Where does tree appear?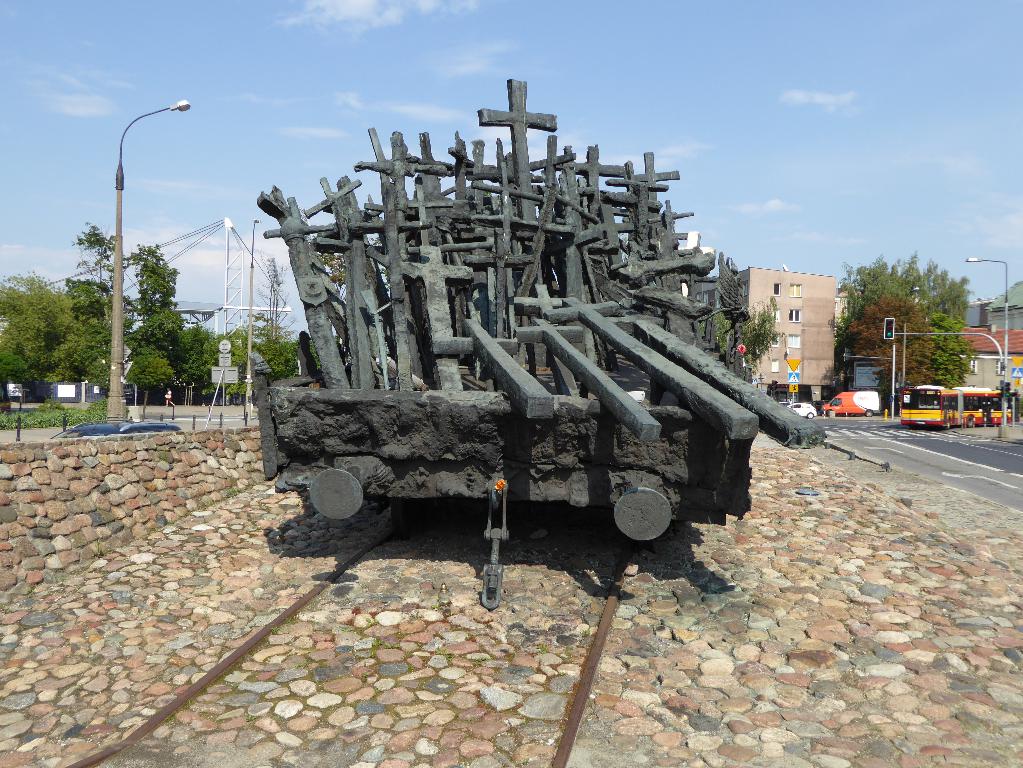
Appears at detection(143, 243, 181, 364).
